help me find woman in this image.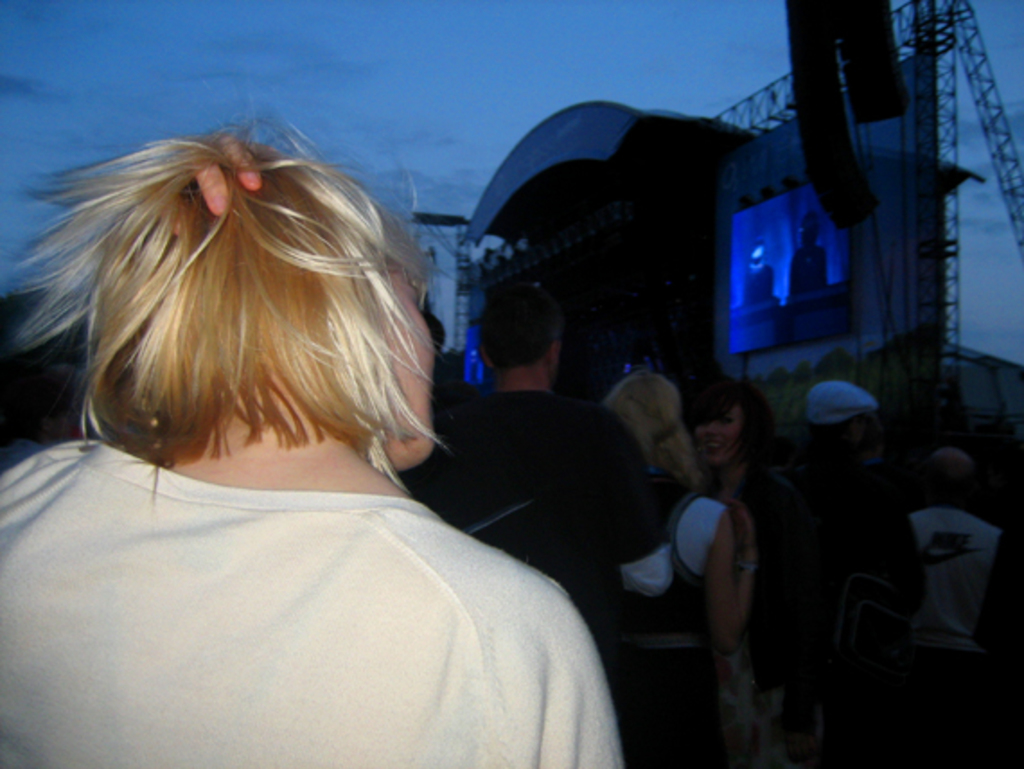
Found it: 600:368:738:765.
